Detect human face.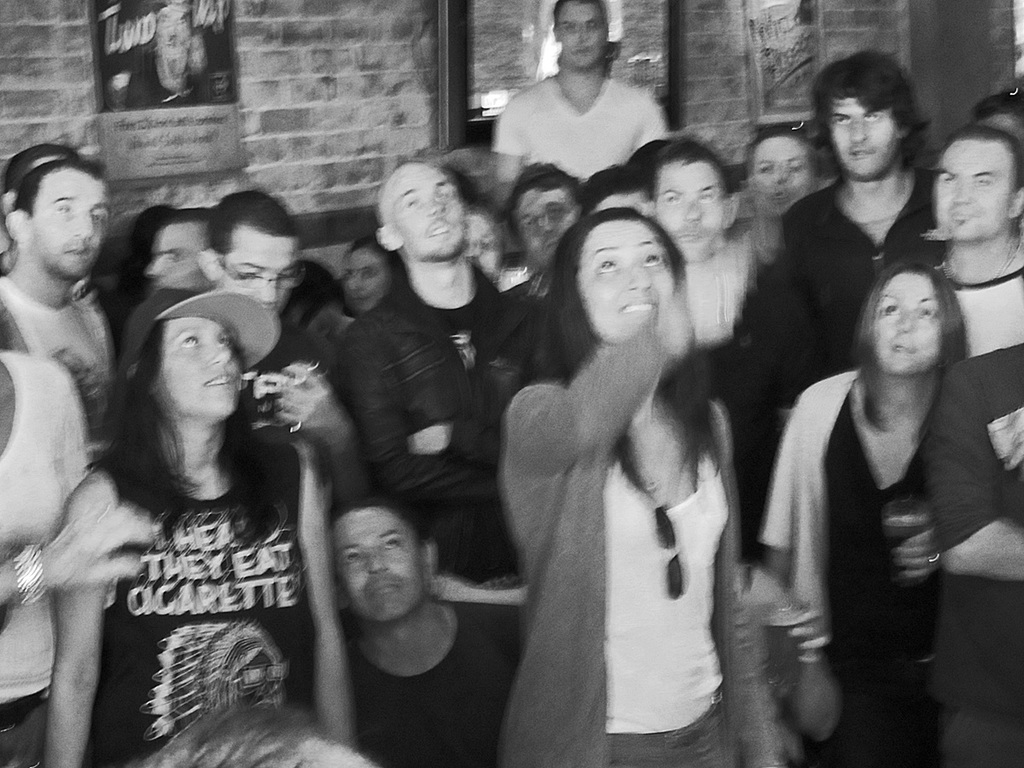
Detected at <bbox>220, 229, 295, 317</bbox>.
